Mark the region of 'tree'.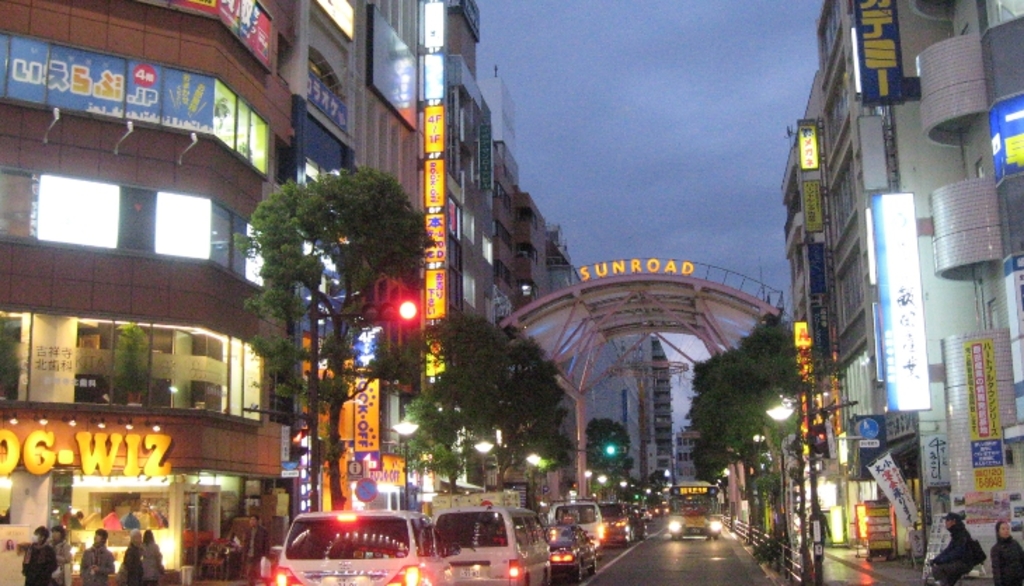
Region: bbox=[116, 322, 151, 404].
